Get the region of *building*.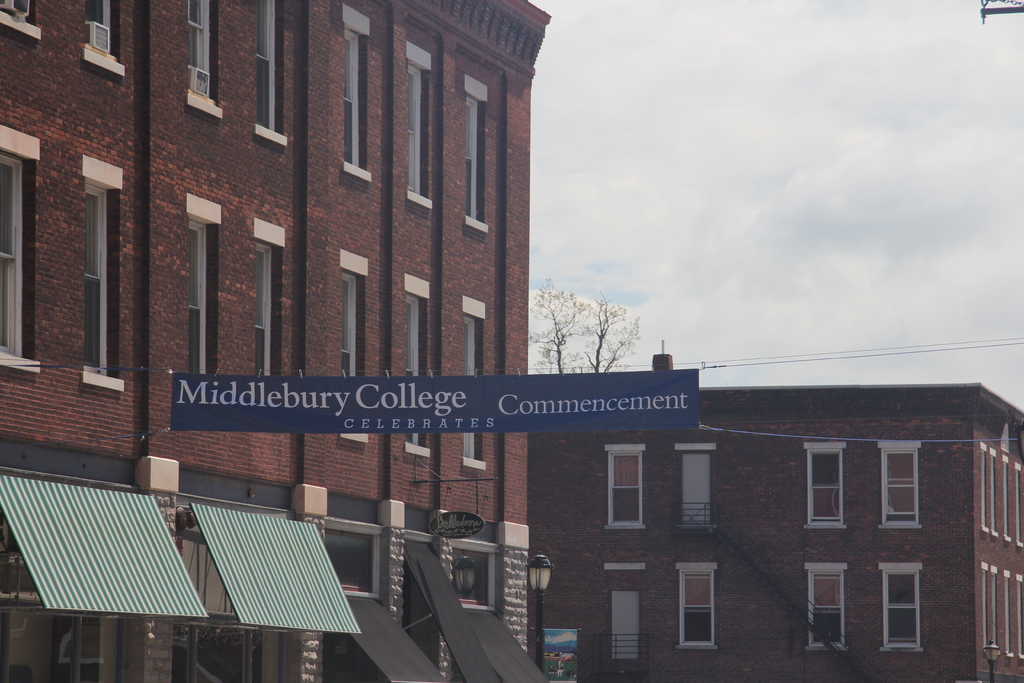
(left=528, top=342, right=1023, bottom=680).
